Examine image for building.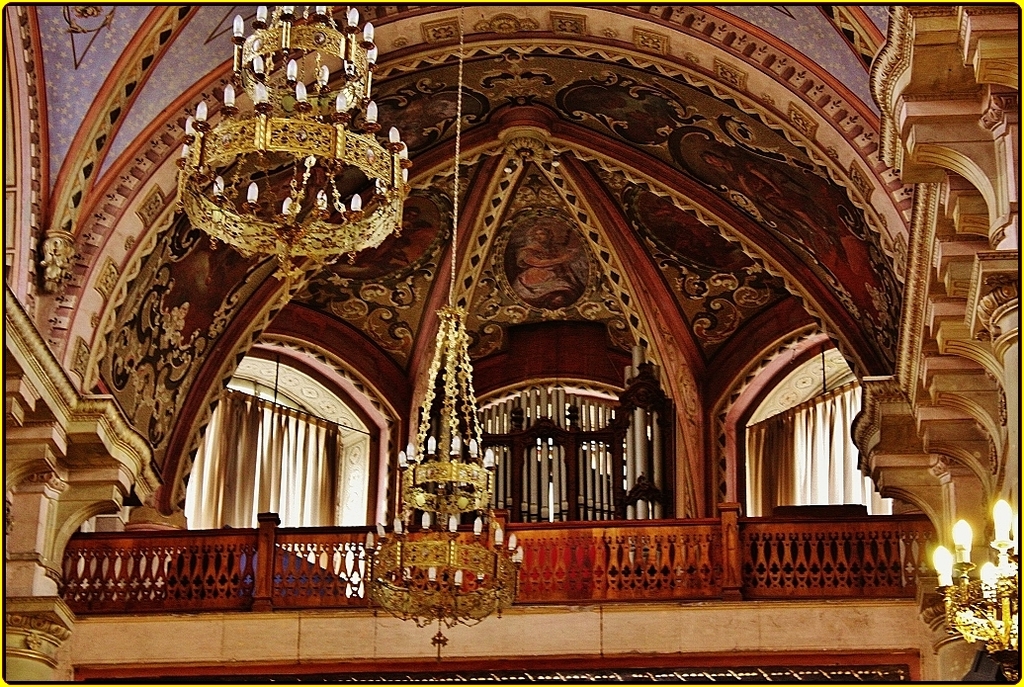
Examination result: bbox=(8, 7, 1017, 681).
